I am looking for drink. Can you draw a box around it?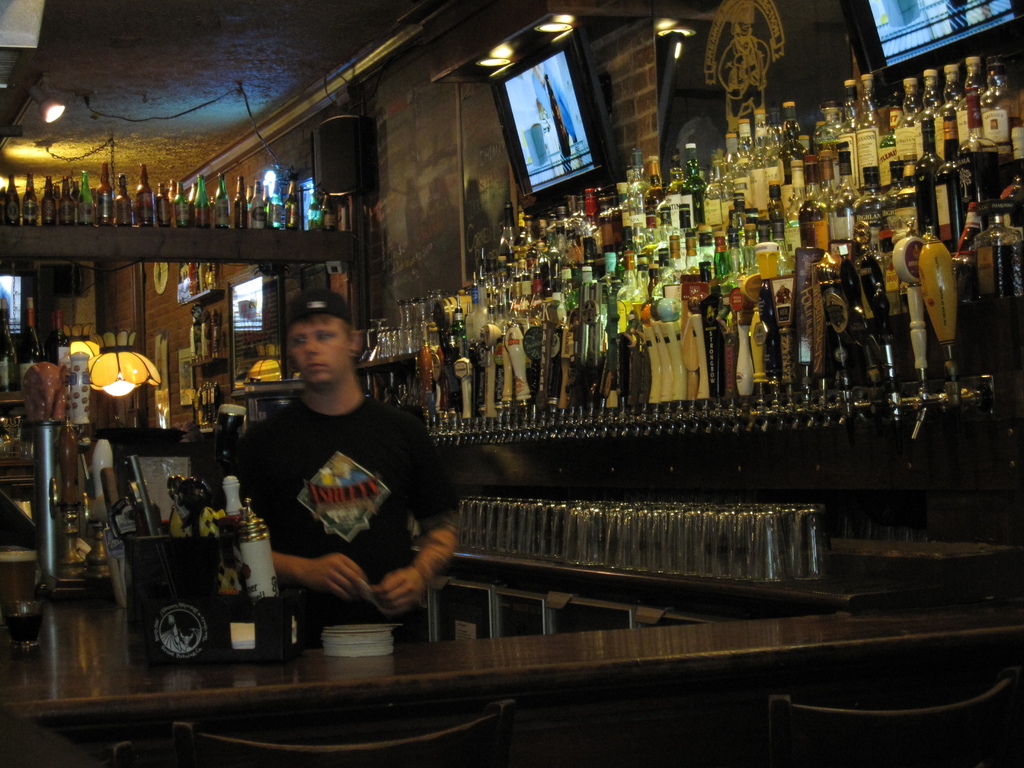
Sure, the bounding box is rect(1, 172, 21, 227).
